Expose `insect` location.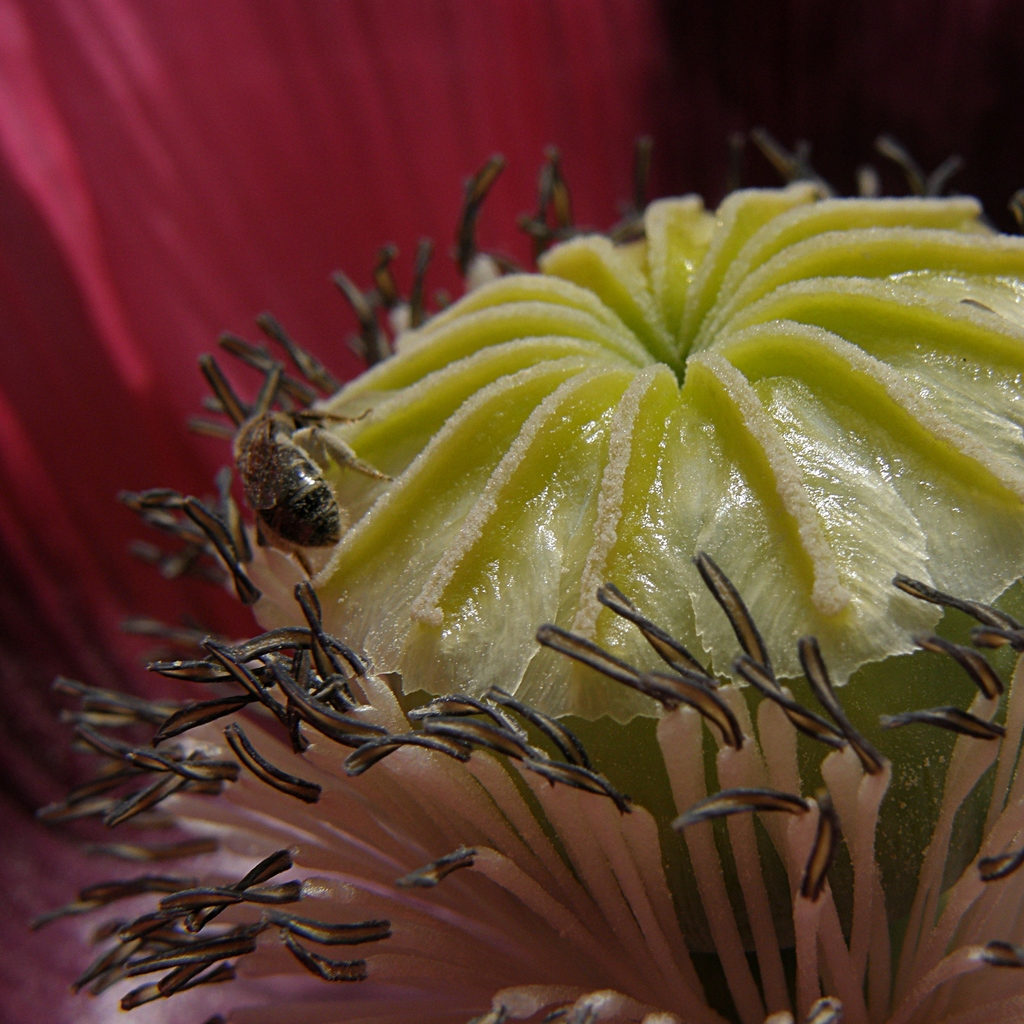
Exposed at select_region(214, 375, 373, 587).
